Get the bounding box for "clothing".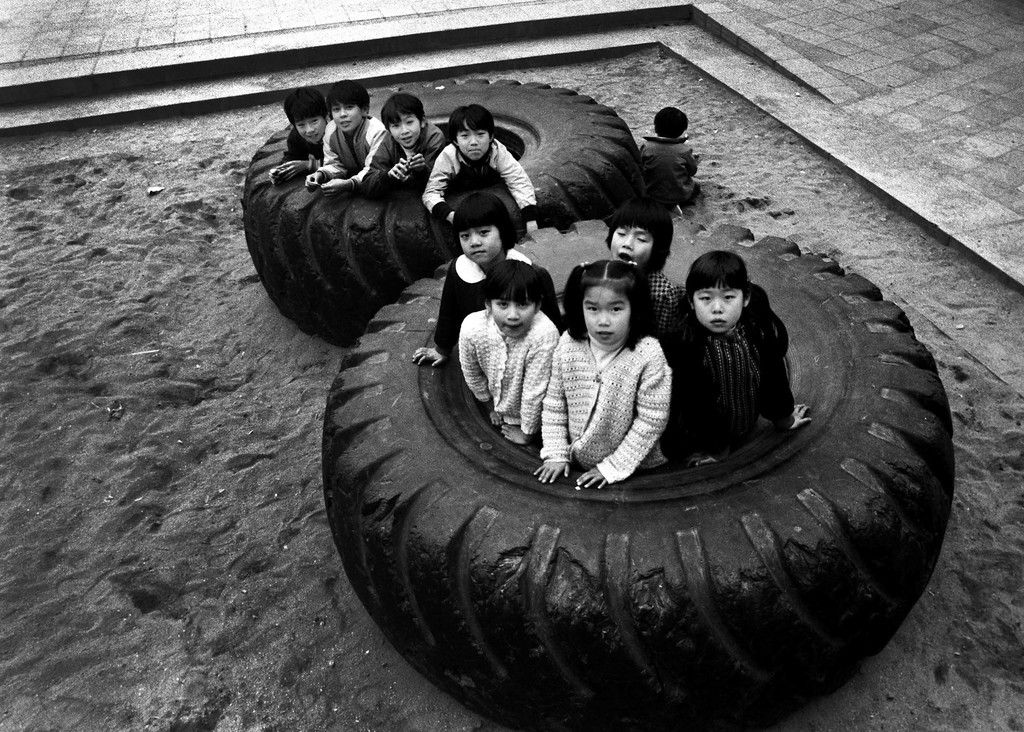
(660,301,796,475).
